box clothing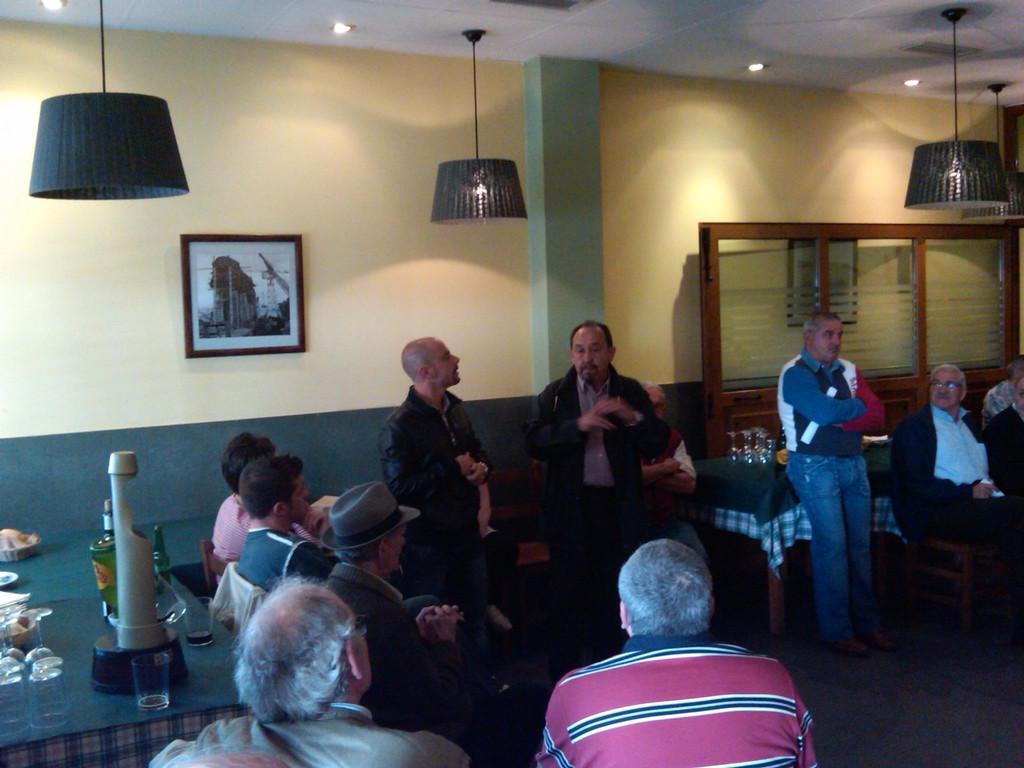
<bbox>779, 344, 892, 641</bbox>
